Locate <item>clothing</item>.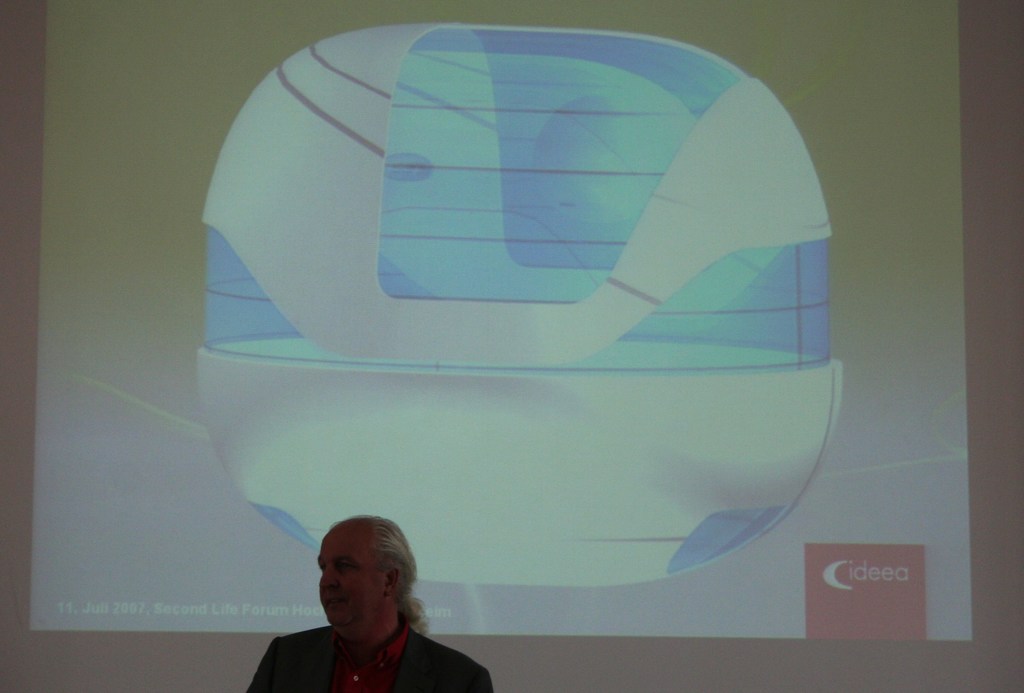
Bounding box: bbox(245, 623, 494, 692).
